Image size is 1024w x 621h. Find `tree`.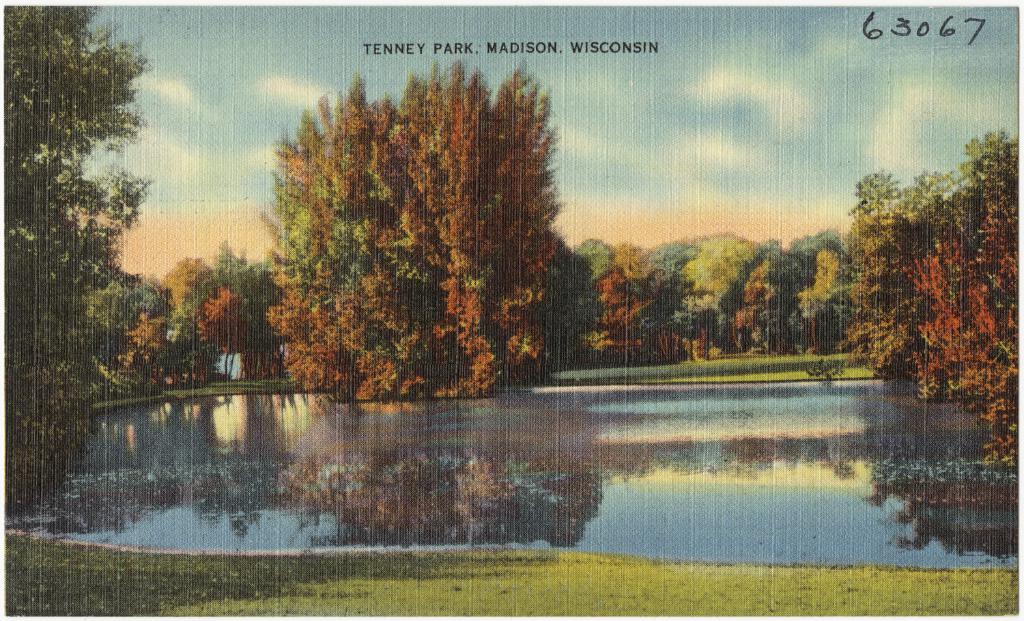
<box>646,237,702,277</box>.
